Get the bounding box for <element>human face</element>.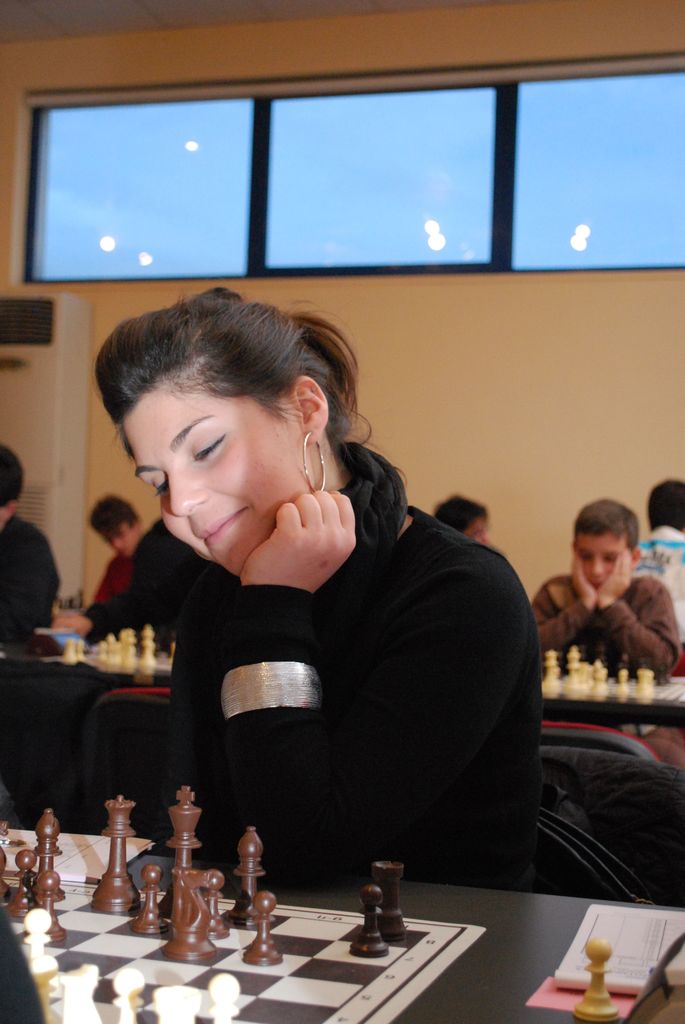
bbox(579, 531, 626, 596).
